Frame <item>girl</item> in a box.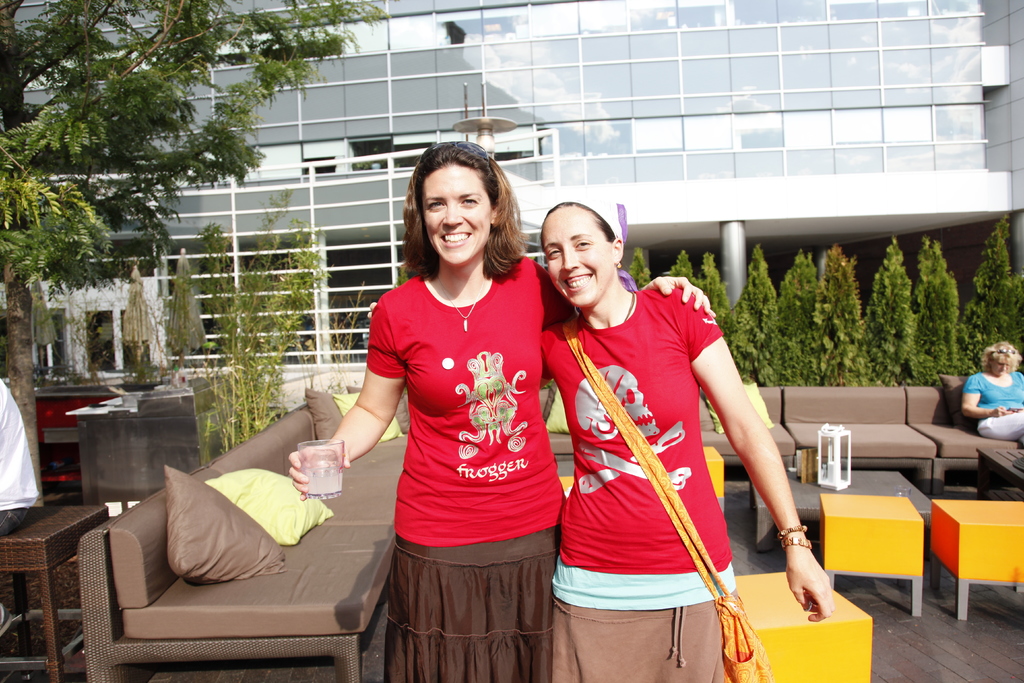
[left=541, top=192, right=836, bottom=682].
